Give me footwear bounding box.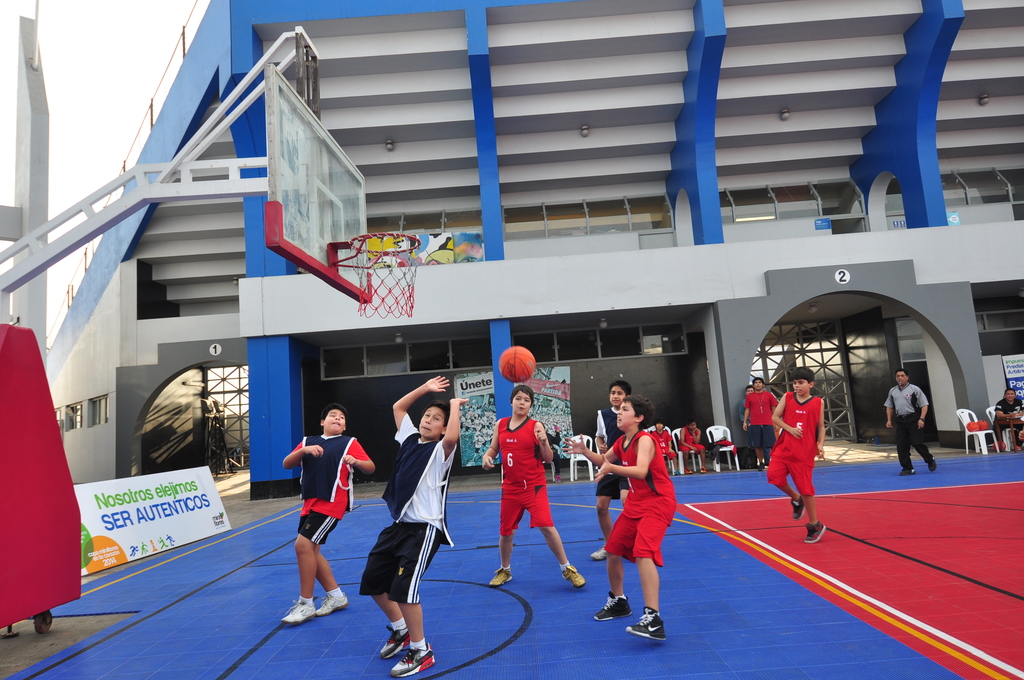
[x1=591, y1=549, x2=608, y2=562].
